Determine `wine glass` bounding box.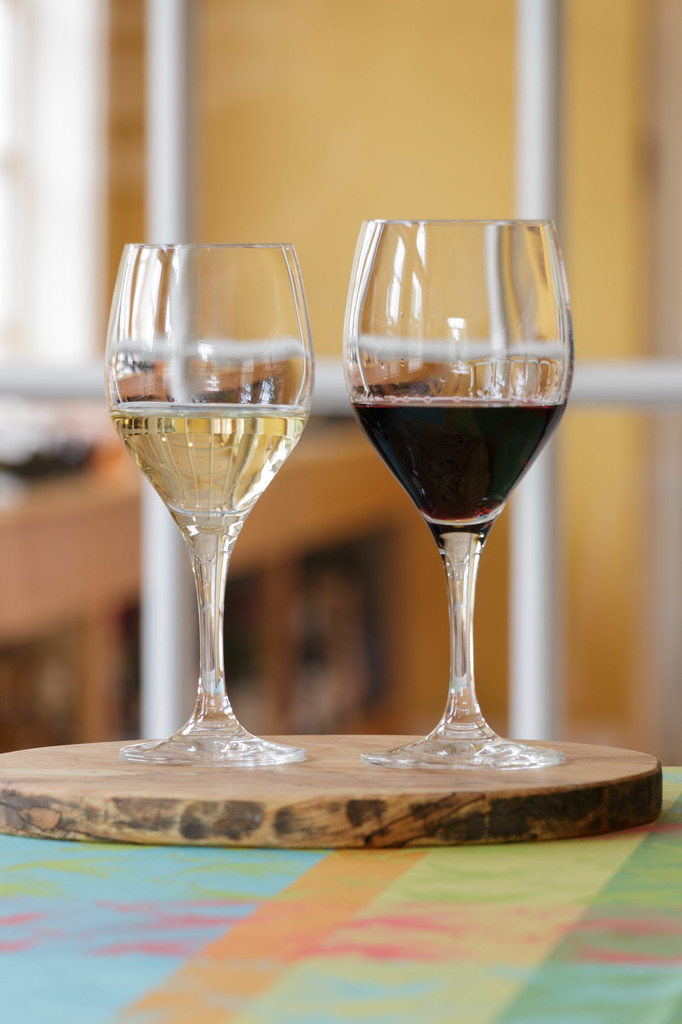
Determined: (119,237,313,755).
